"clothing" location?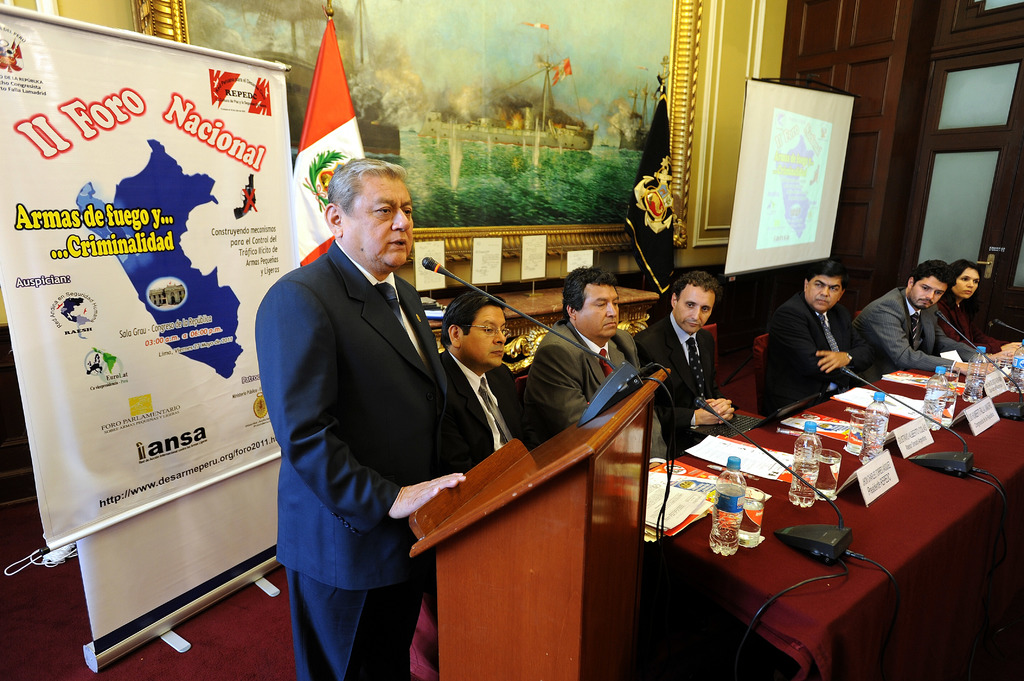
BBox(436, 354, 530, 464)
